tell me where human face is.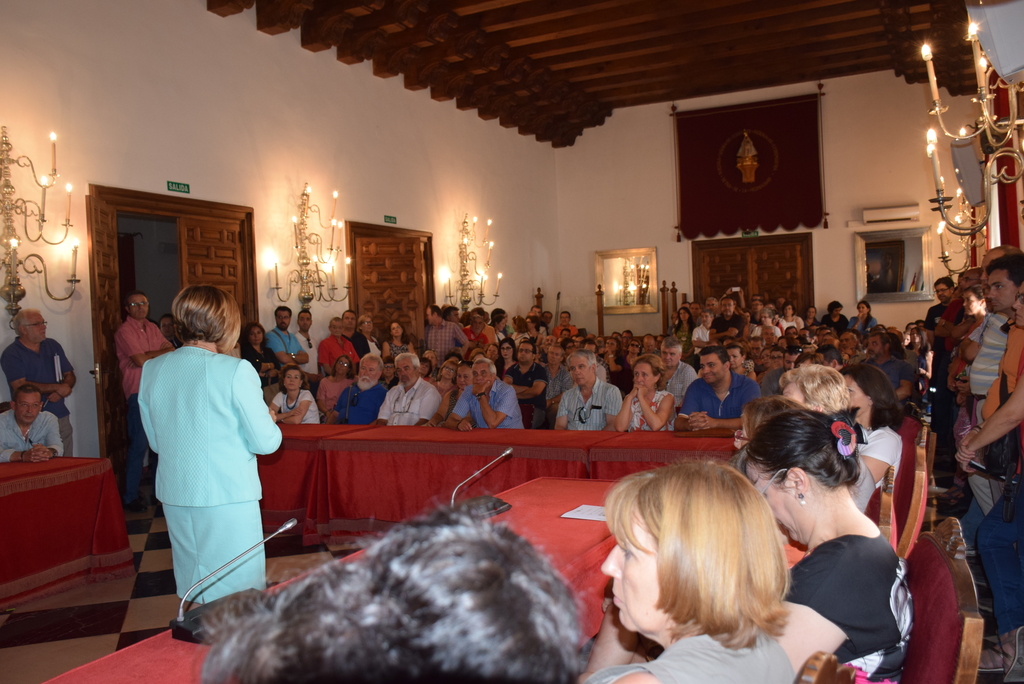
human face is at (595, 516, 680, 648).
